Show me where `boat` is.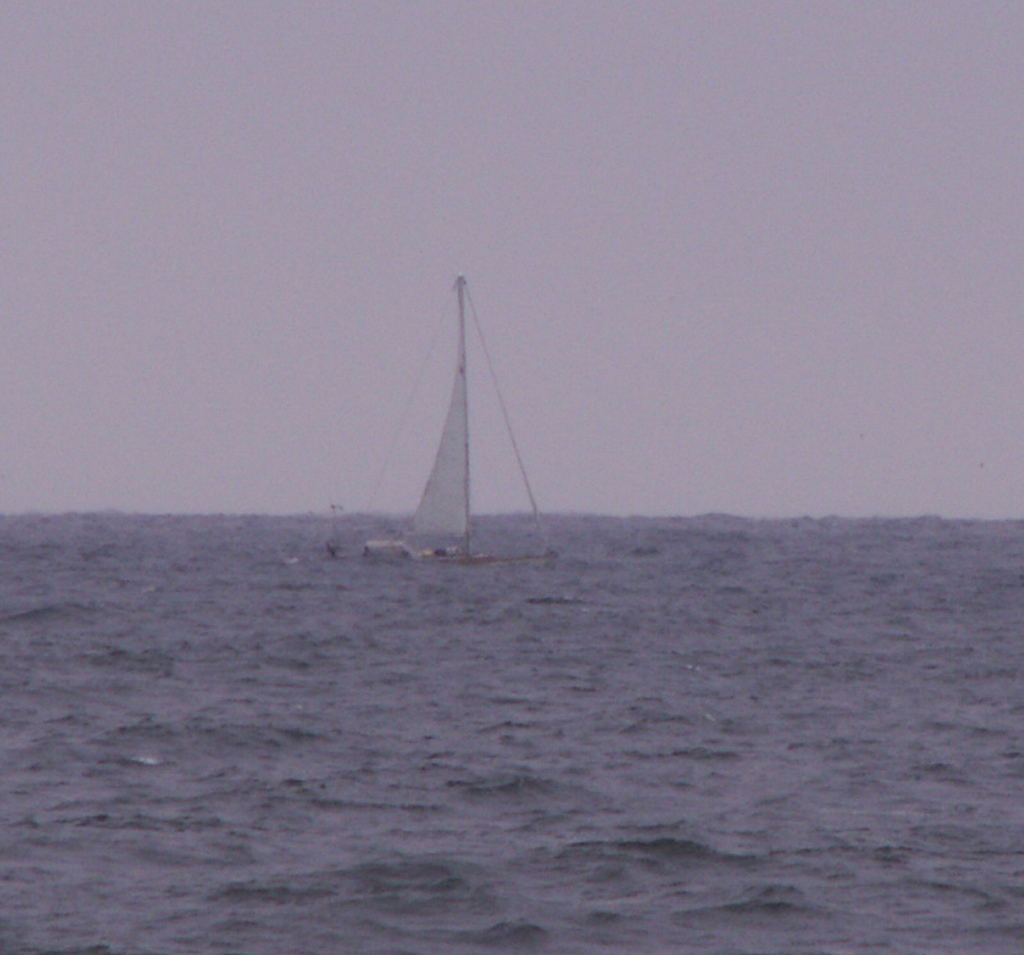
`boat` is at x1=372, y1=295, x2=583, y2=592.
